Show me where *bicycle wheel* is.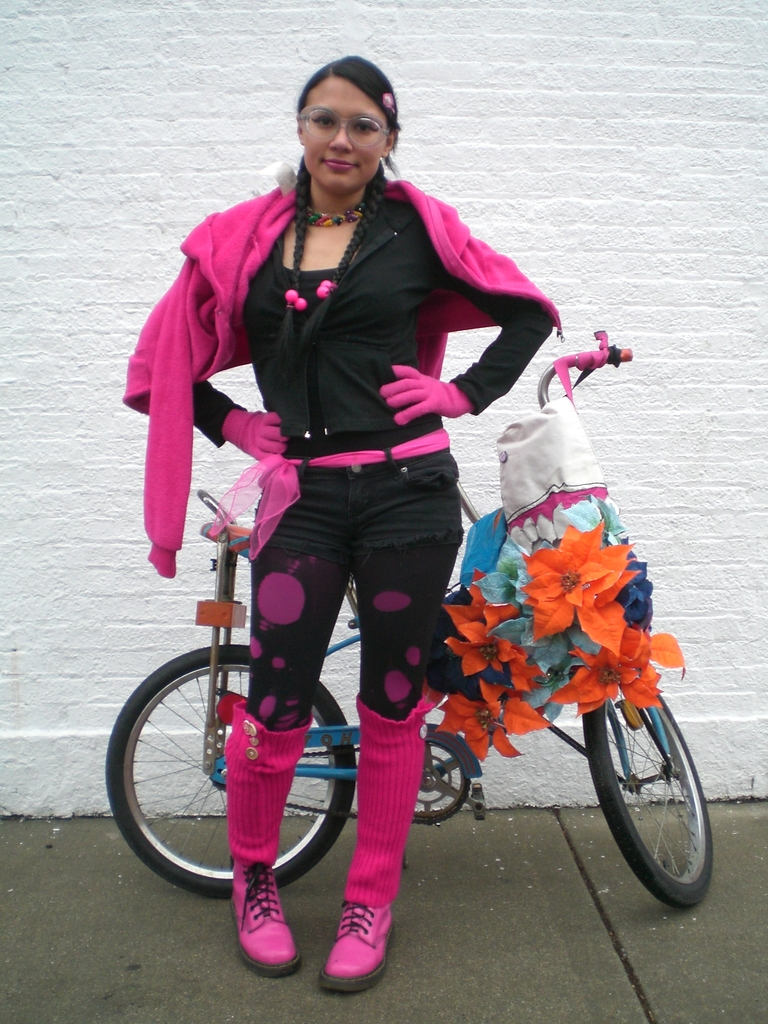
*bicycle wheel* is at (594,692,725,896).
